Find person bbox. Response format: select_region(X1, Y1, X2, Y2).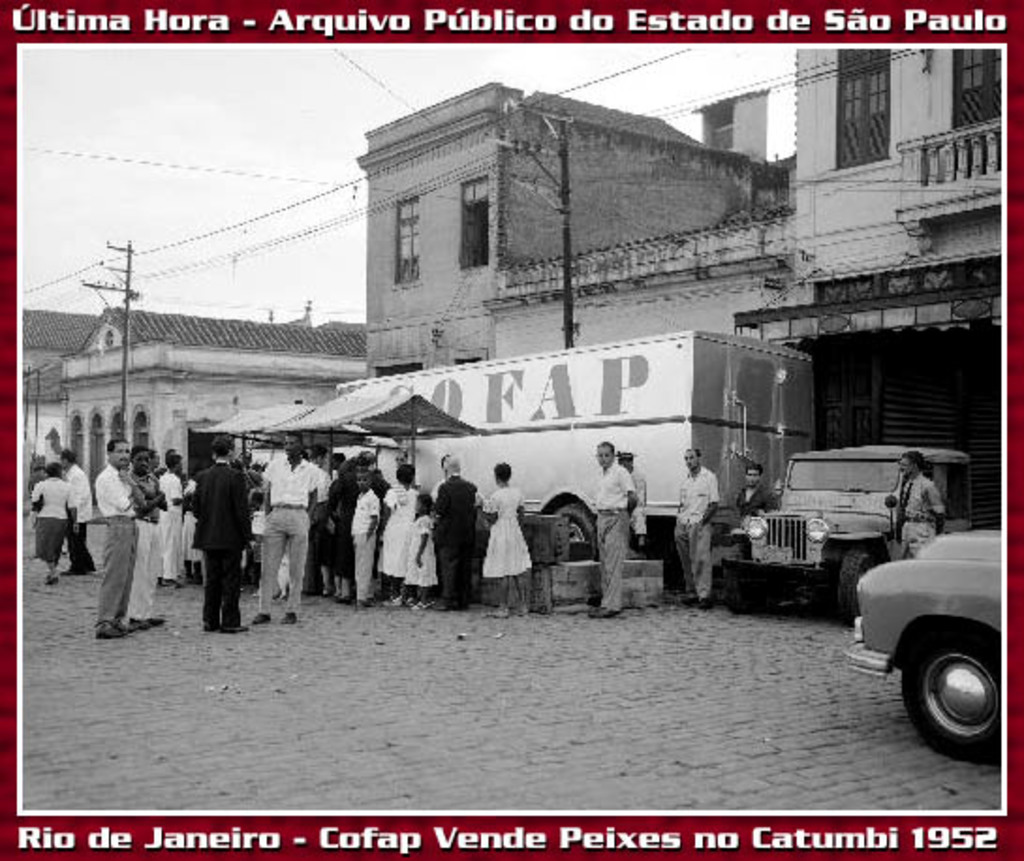
select_region(432, 457, 477, 502).
